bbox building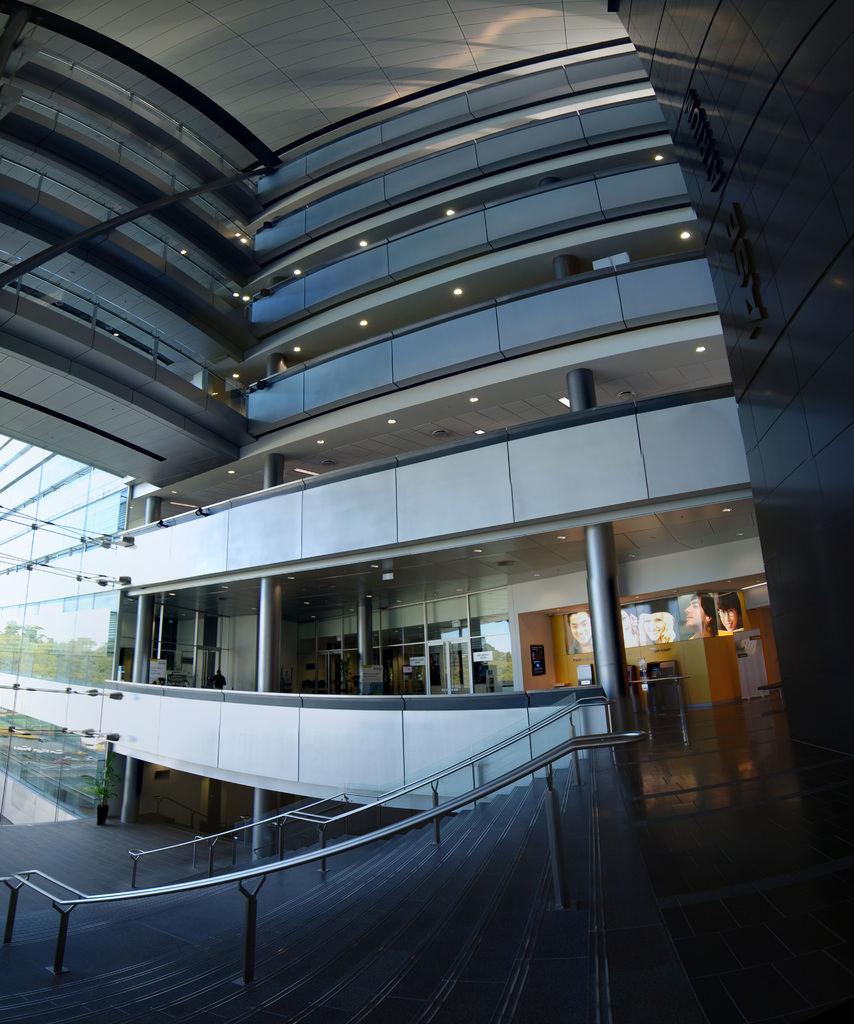
{"left": 0, "top": 0, "right": 853, "bottom": 1023}
